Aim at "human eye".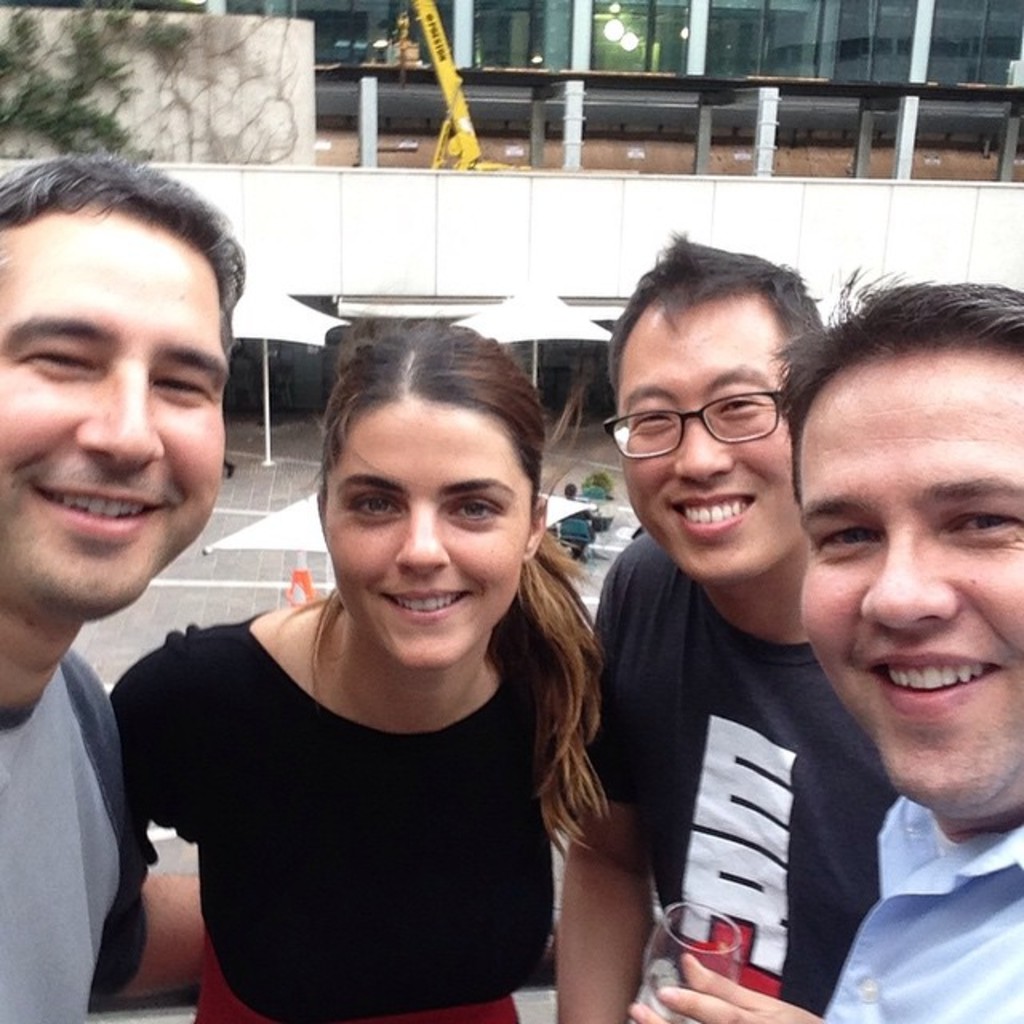
Aimed at (938,504,1022,546).
